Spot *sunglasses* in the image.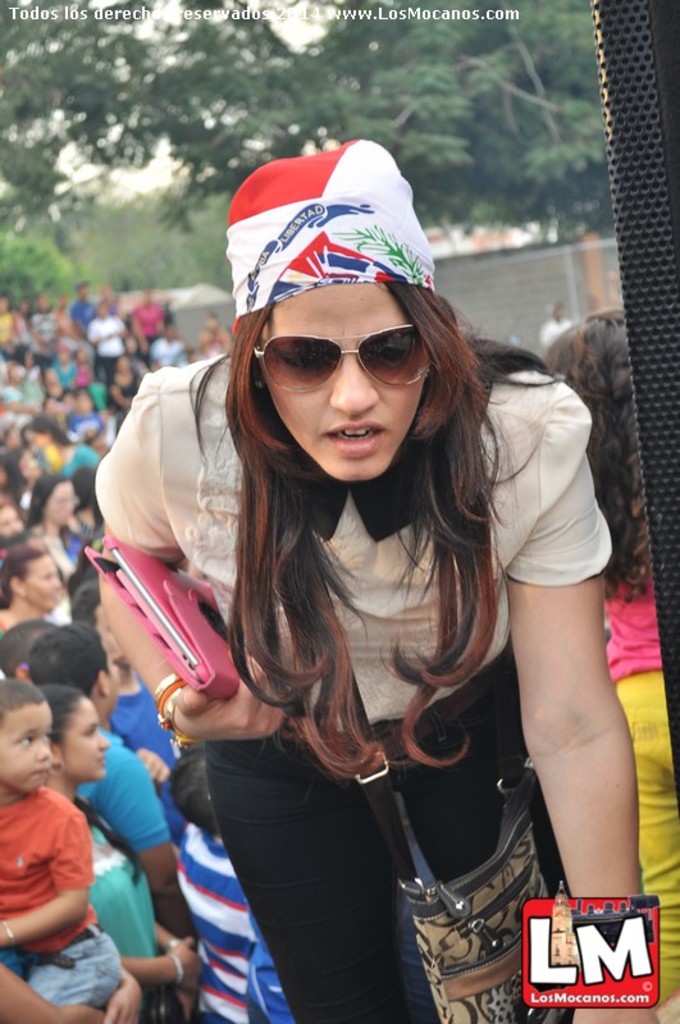
*sunglasses* found at bbox=[257, 324, 439, 396].
